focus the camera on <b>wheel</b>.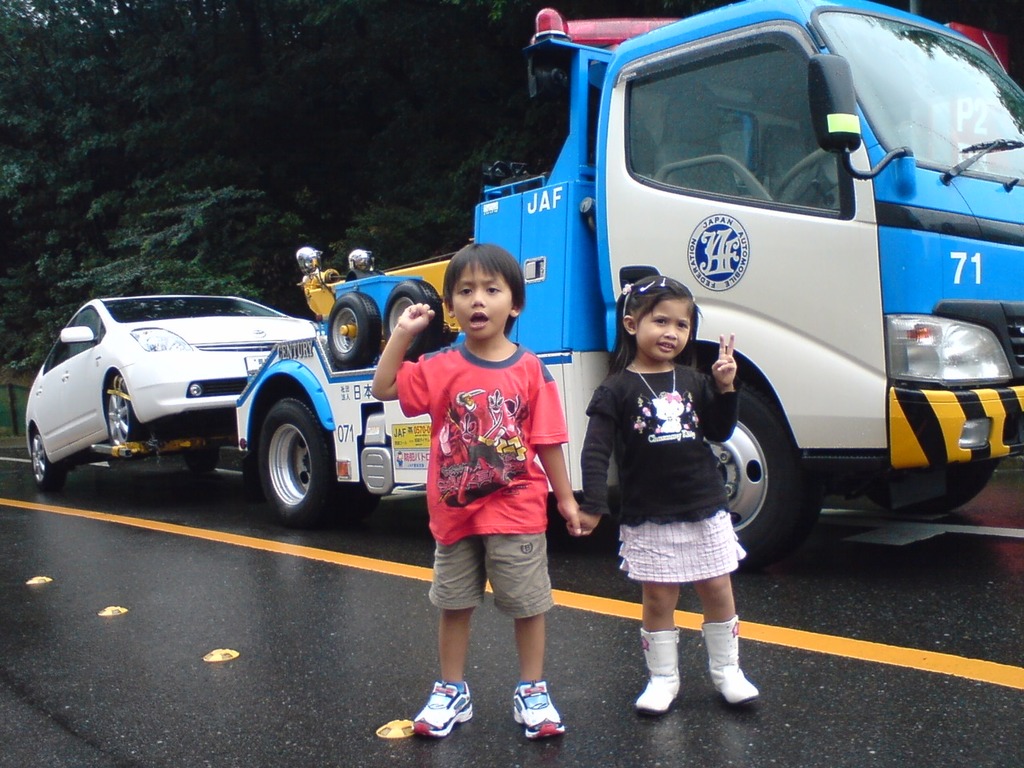
Focus region: bbox=(182, 446, 219, 473).
